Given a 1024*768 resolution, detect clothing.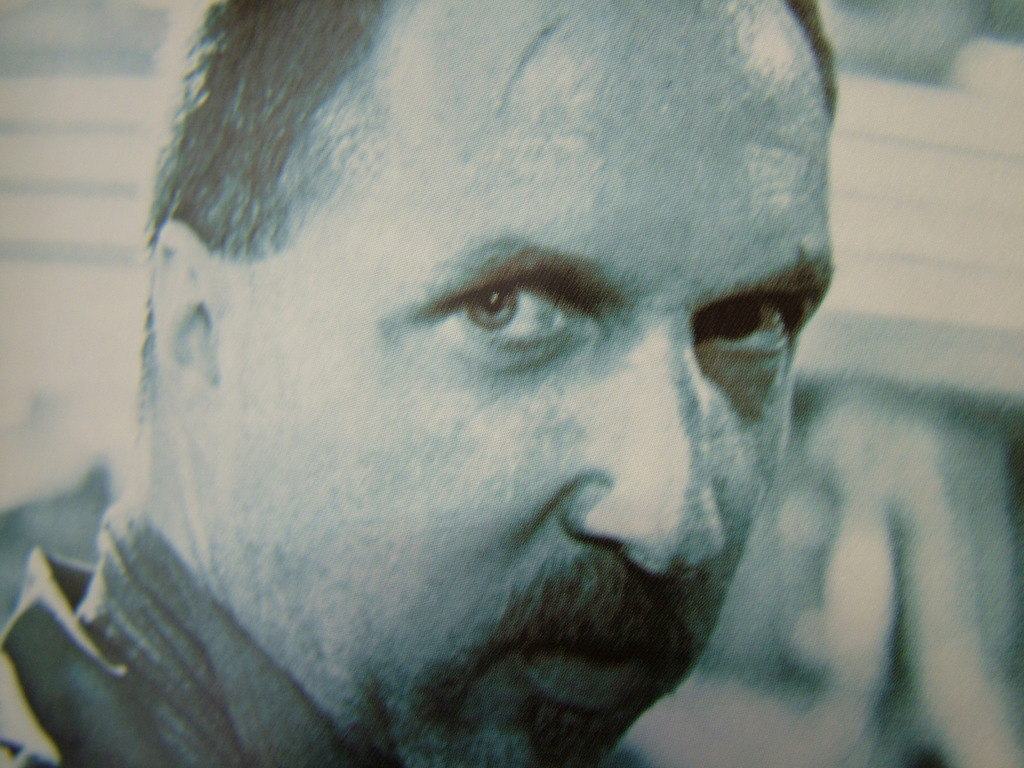
BBox(0, 499, 375, 767).
